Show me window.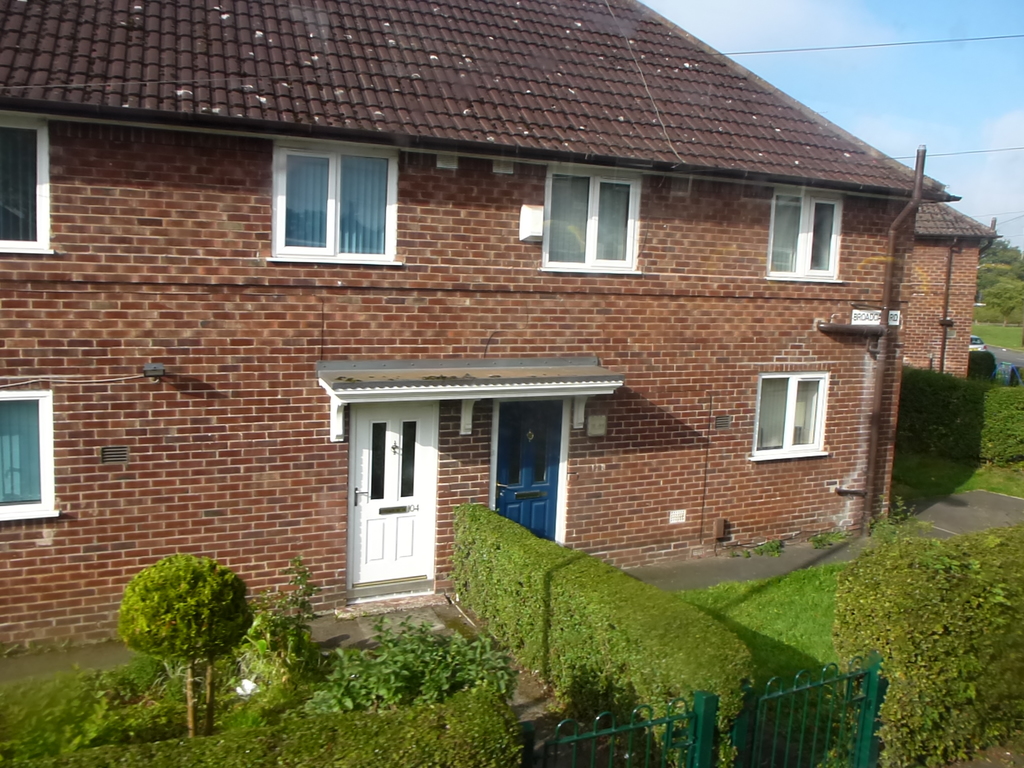
window is here: x1=755 y1=371 x2=833 y2=465.
